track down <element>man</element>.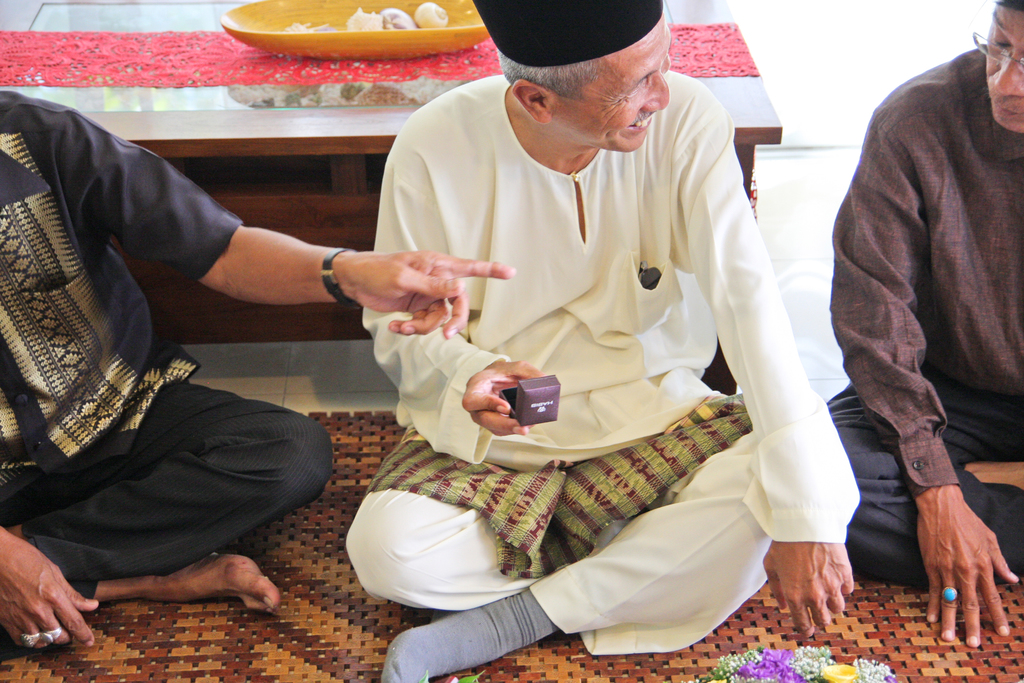
Tracked to {"left": 0, "top": 88, "right": 516, "bottom": 651}.
